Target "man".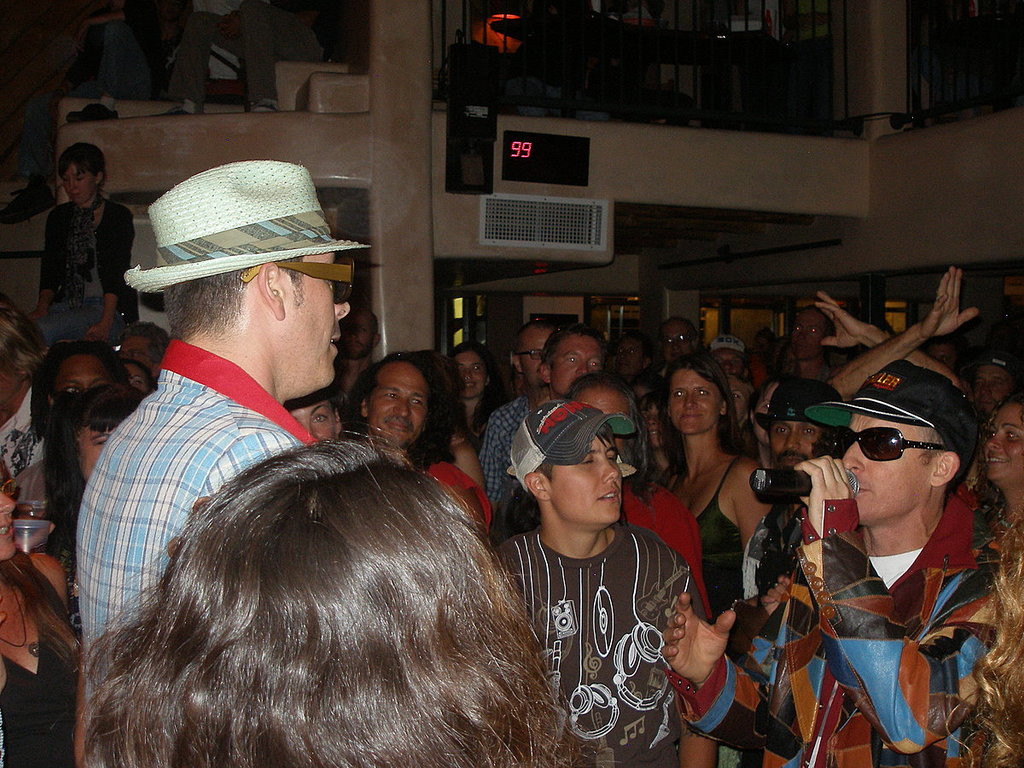
Target region: 512/327/552/389.
